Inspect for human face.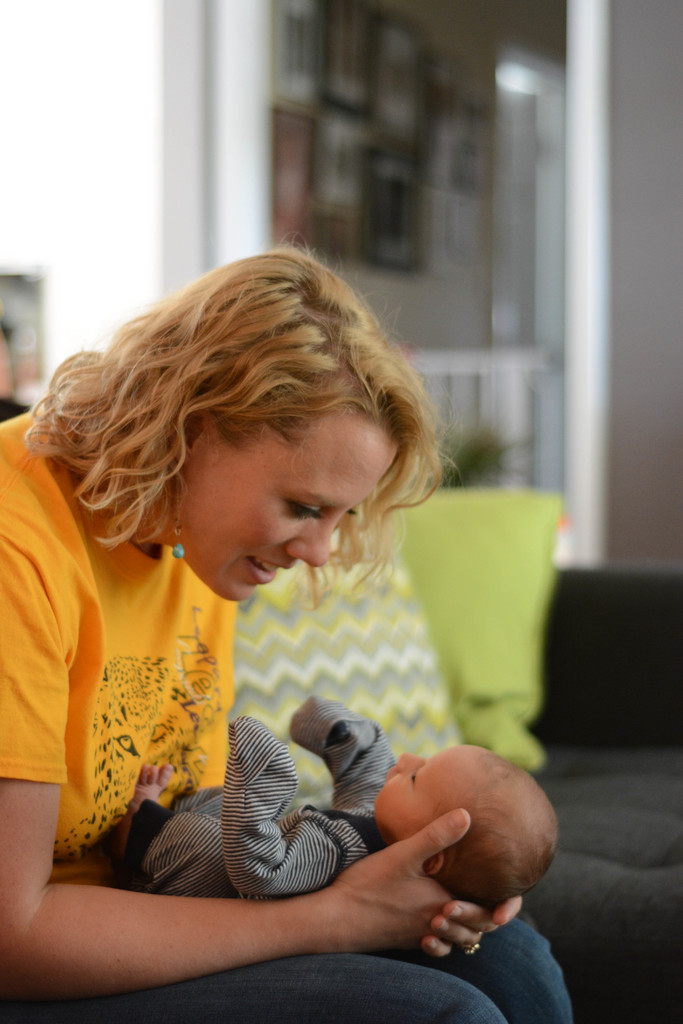
Inspection: bbox=[164, 410, 407, 620].
